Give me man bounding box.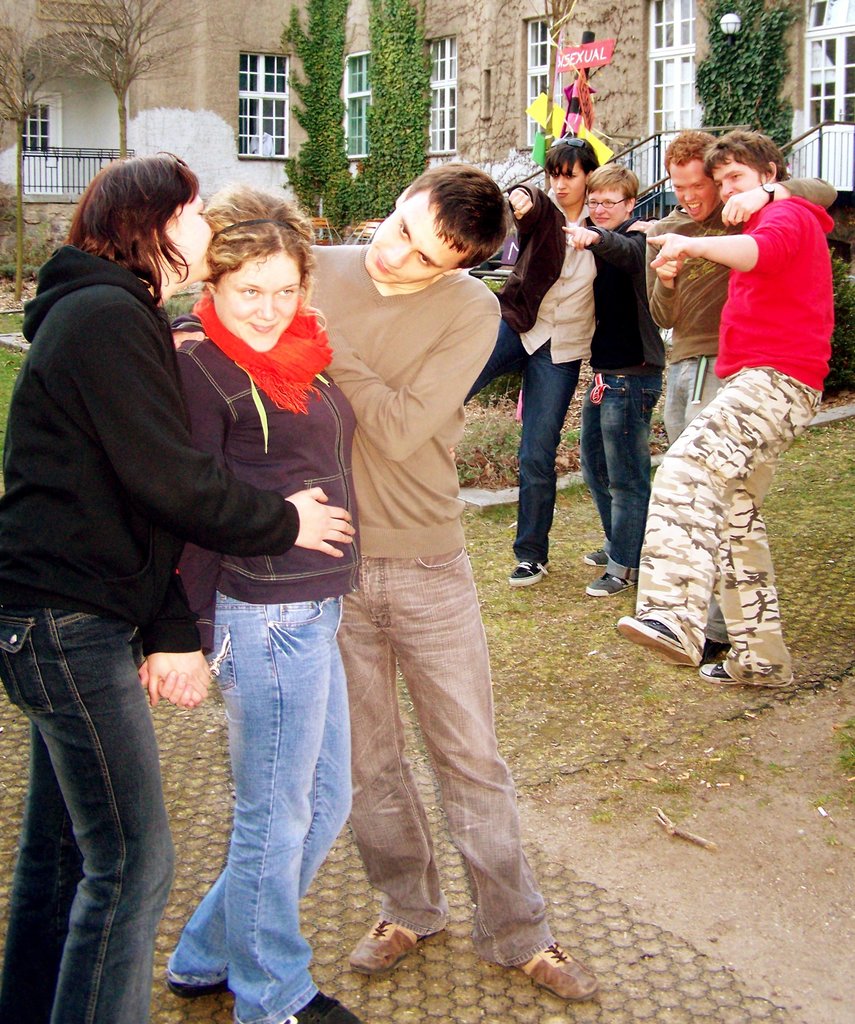
crop(166, 161, 598, 1000).
